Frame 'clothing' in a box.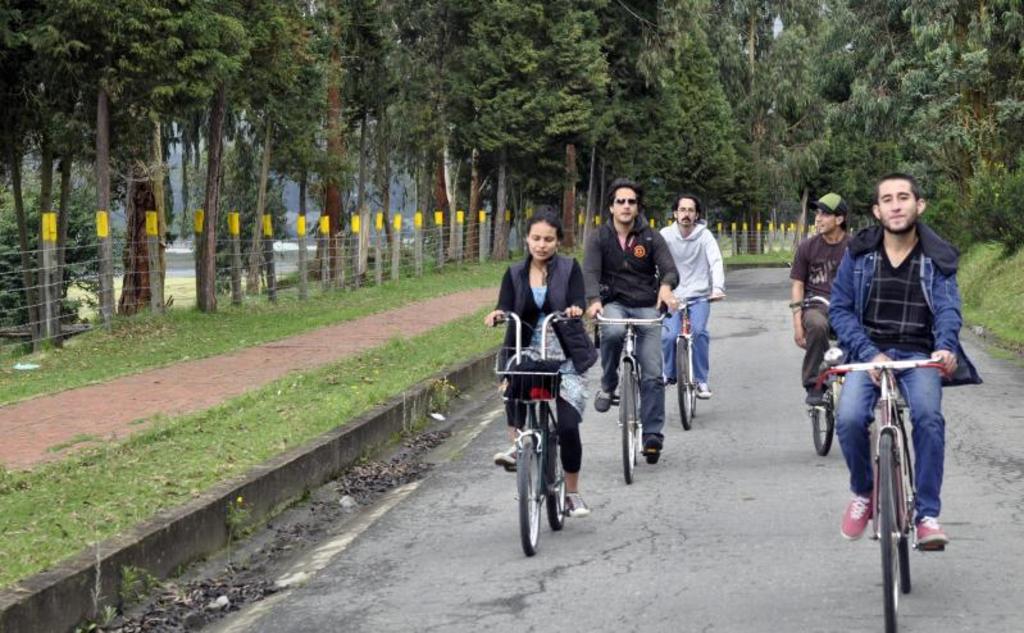
[x1=583, y1=215, x2=674, y2=309].
